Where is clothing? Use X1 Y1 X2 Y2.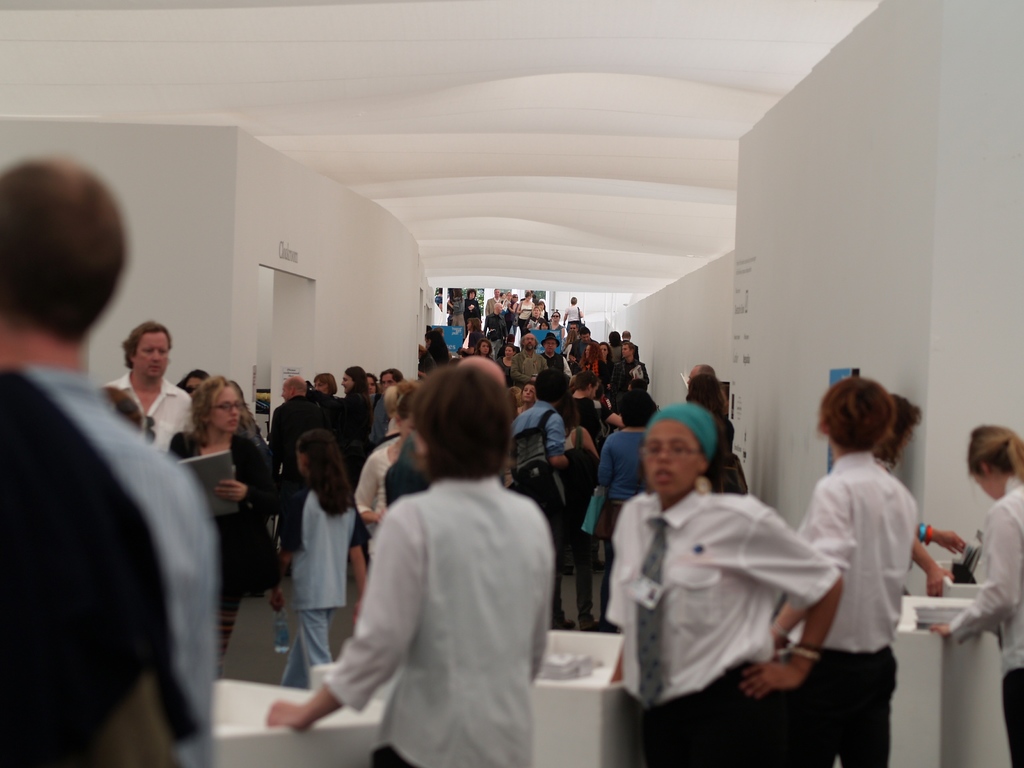
305 424 564 745.
